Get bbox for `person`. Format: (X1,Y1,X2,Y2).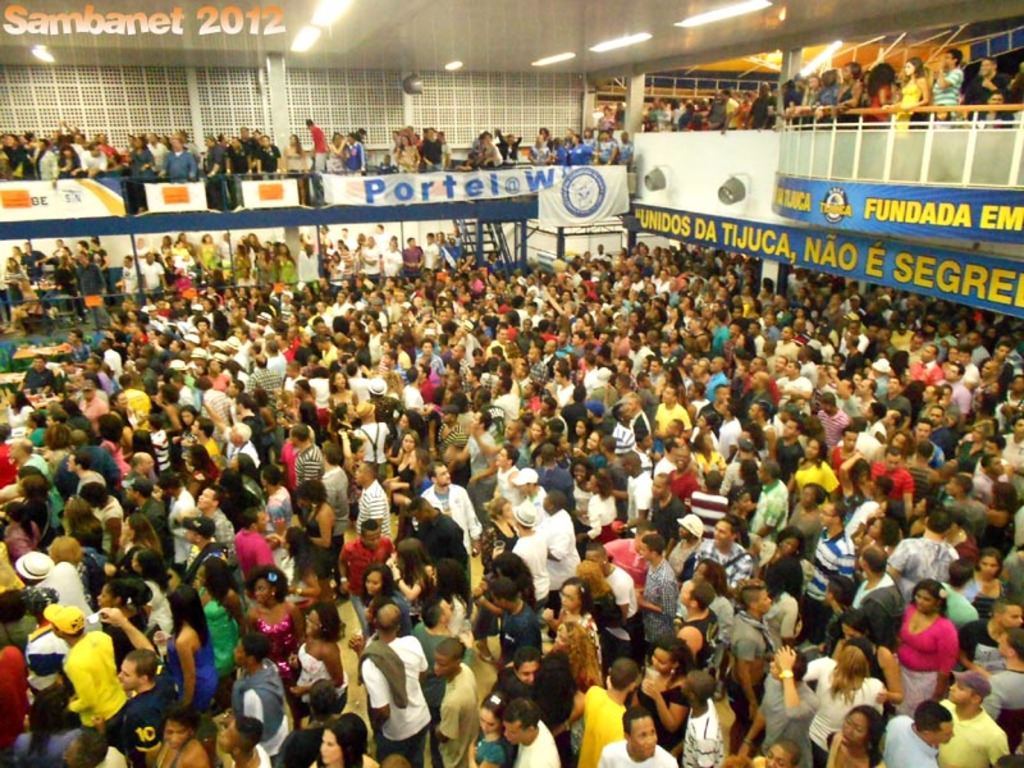
(58,730,131,763).
